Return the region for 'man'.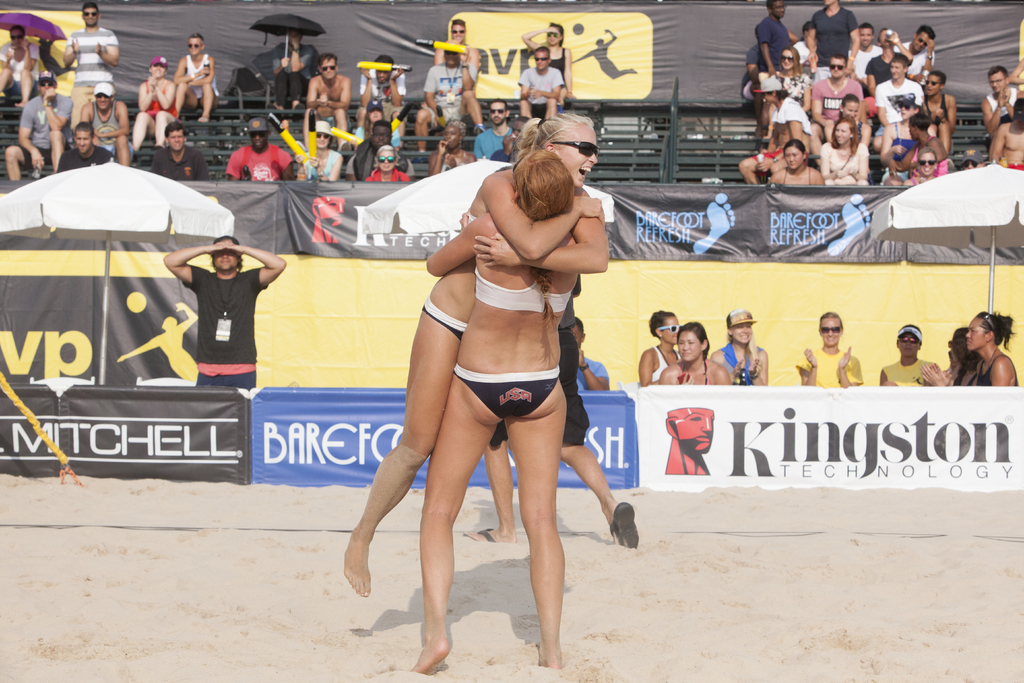
locate(159, 217, 275, 395).
